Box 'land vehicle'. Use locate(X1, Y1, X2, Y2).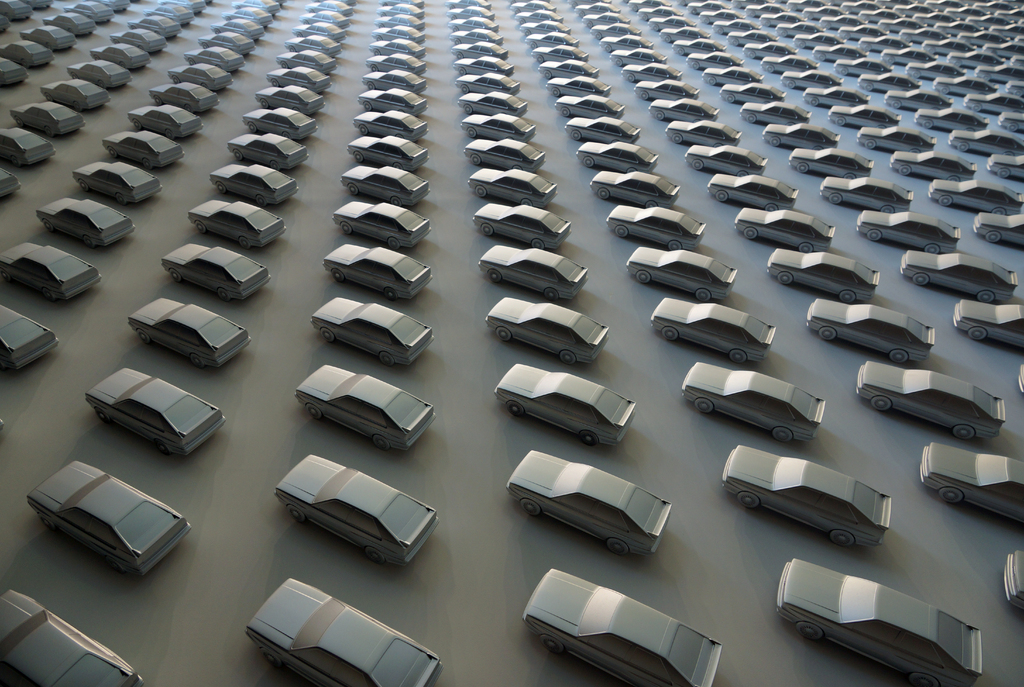
locate(883, 85, 957, 109).
